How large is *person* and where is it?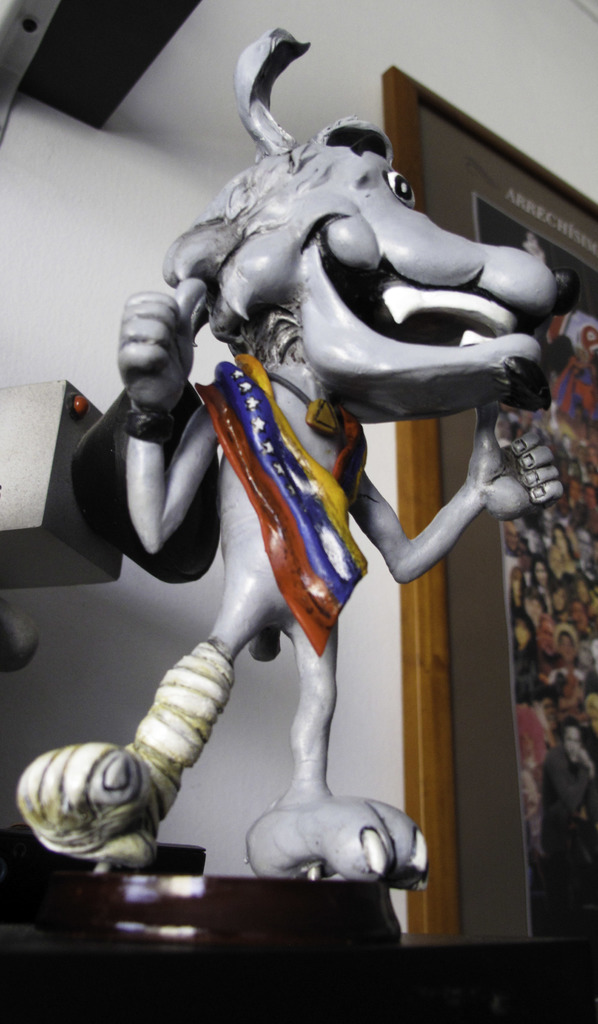
Bounding box: <bbox>560, 475, 590, 527</bbox>.
